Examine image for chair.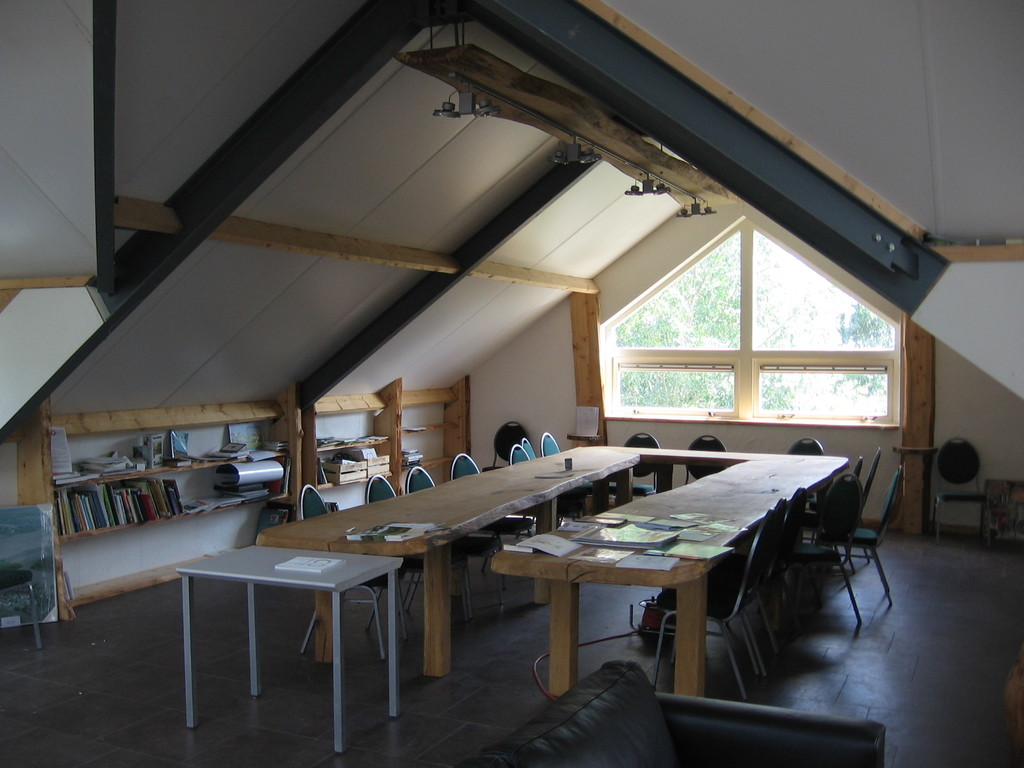
Examination result: bbox=(0, 559, 44, 651).
